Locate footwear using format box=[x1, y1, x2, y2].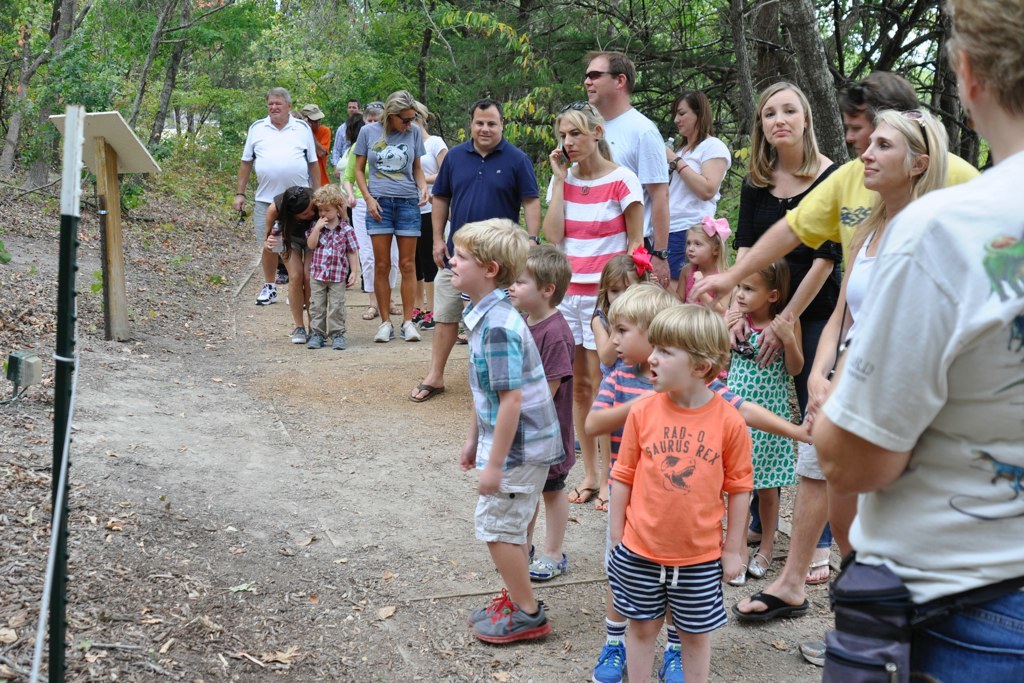
box=[725, 562, 743, 589].
